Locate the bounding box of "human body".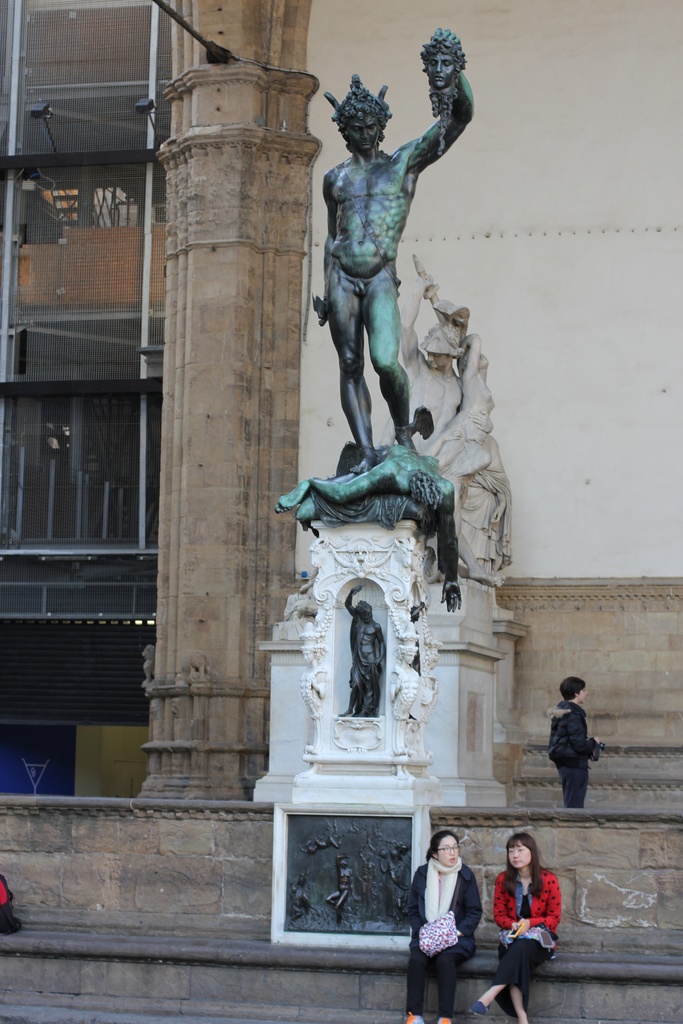
Bounding box: <region>470, 831, 559, 1022</region>.
